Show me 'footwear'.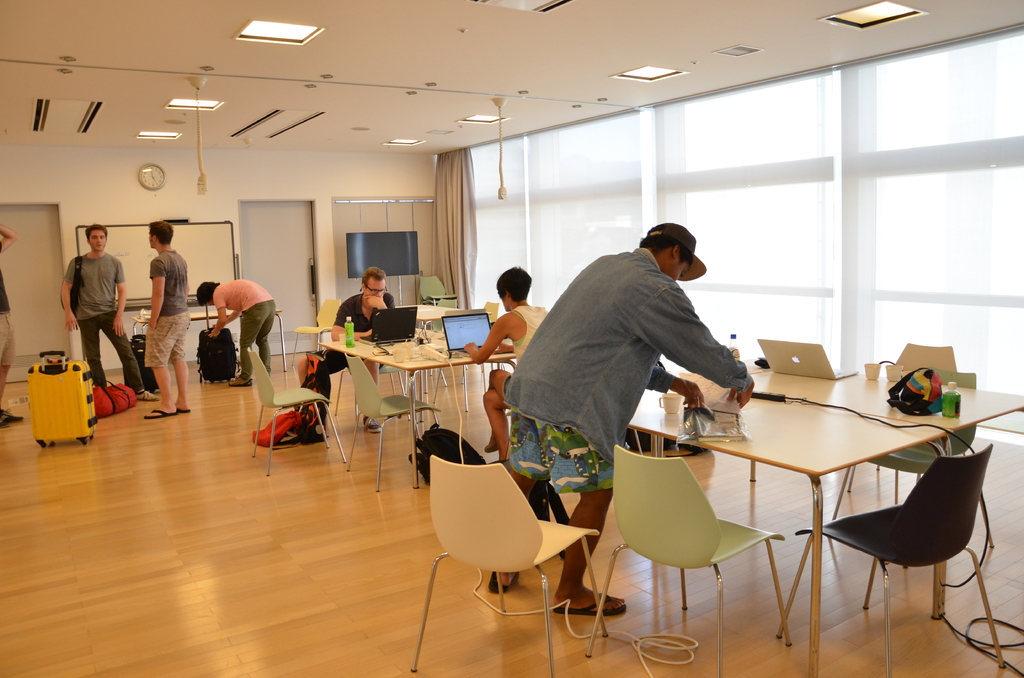
'footwear' is here: BBox(138, 385, 161, 402).
